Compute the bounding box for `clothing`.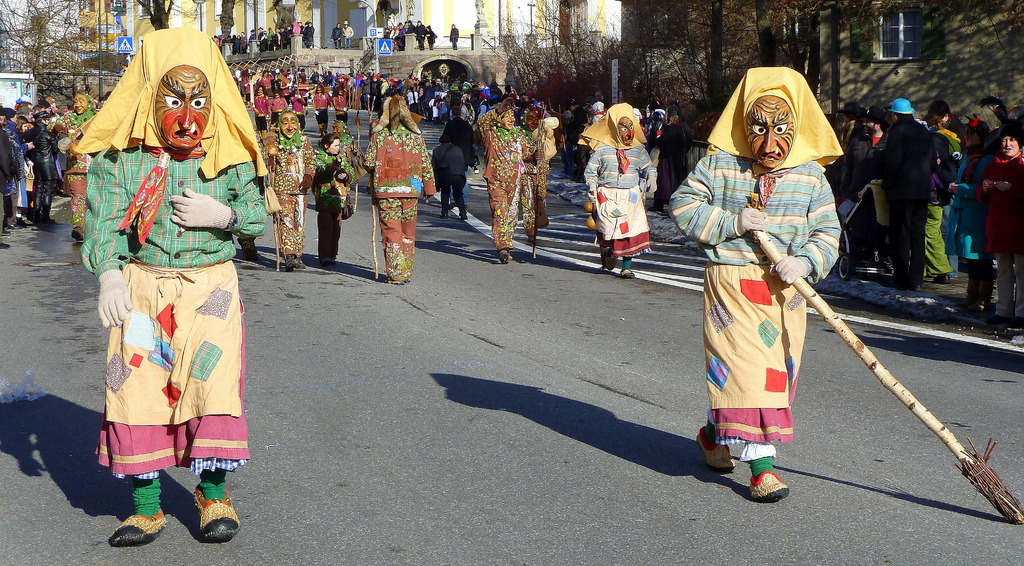
x1=927, y1=131, x2=968, y2=289.
